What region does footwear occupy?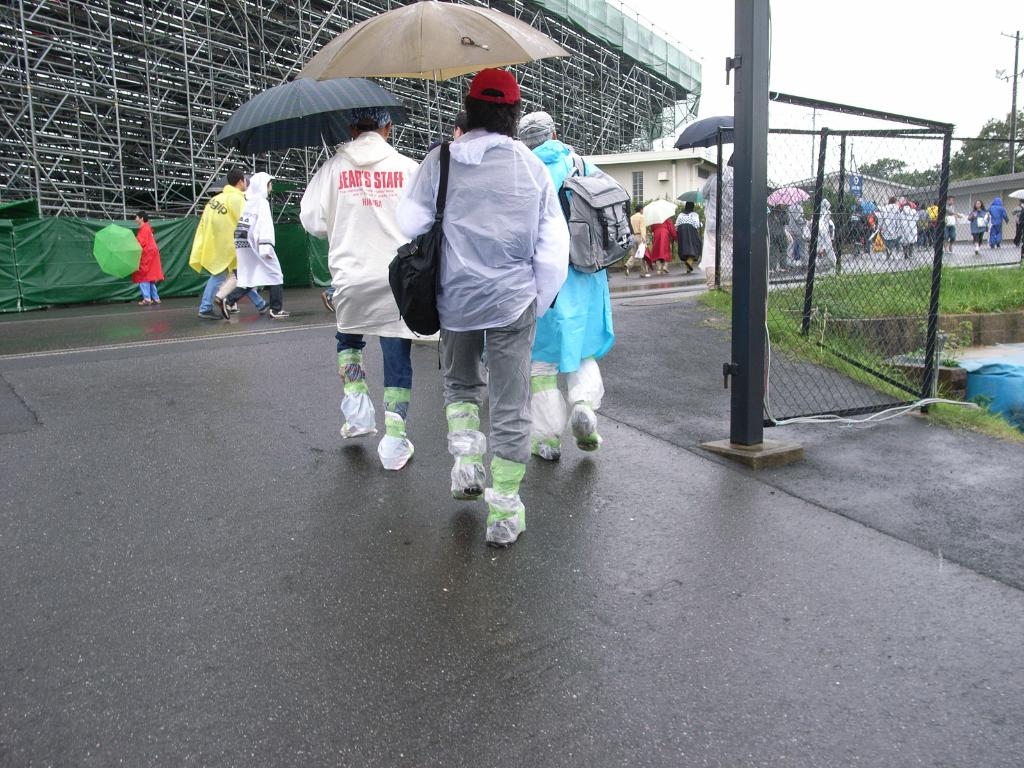
box=[447, 440, 492, 500].
